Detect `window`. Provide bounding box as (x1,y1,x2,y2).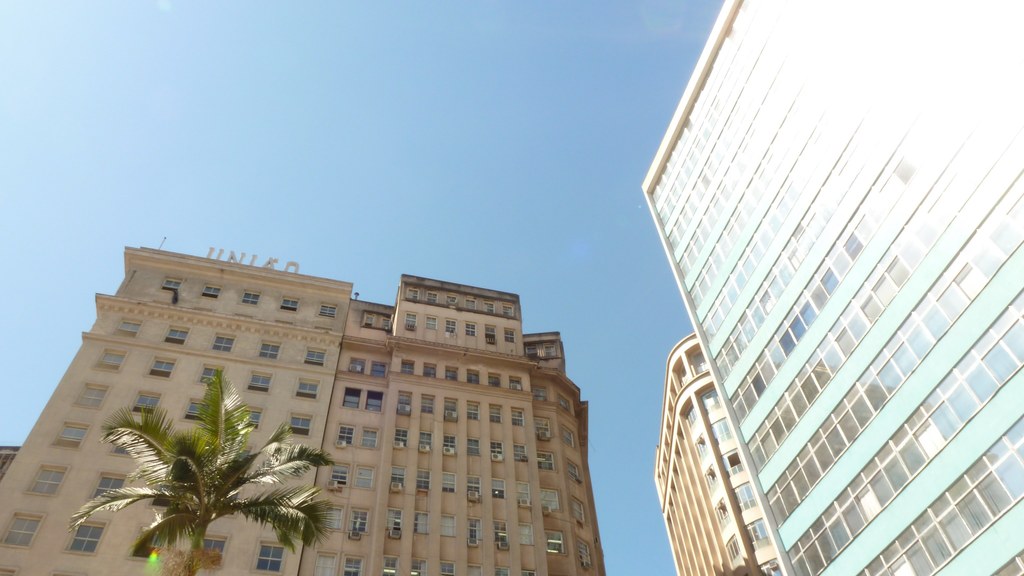
(244,372,271,394).
